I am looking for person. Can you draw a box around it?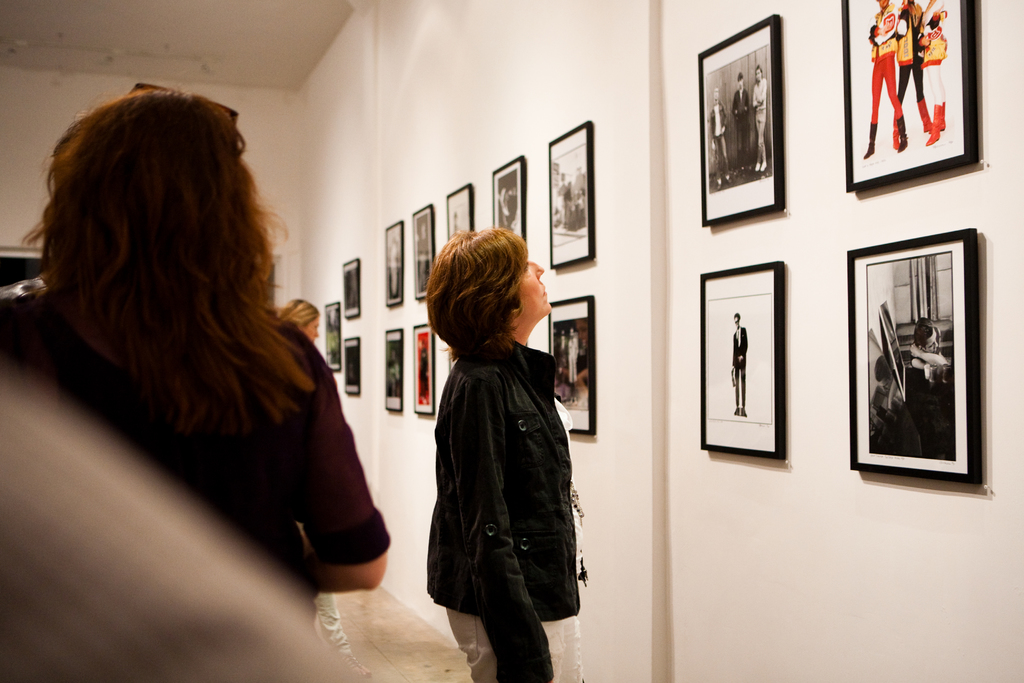
Sure, the bounding box is 271/299/320/352.
